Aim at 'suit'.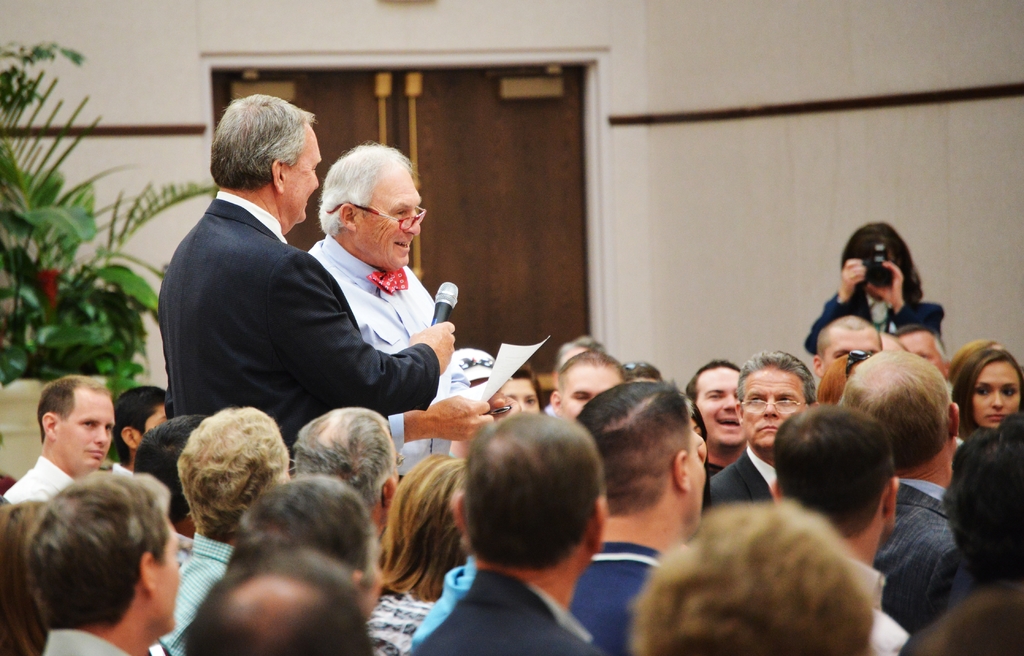
Aimed at bbox=(703, 440, 769, 512).
